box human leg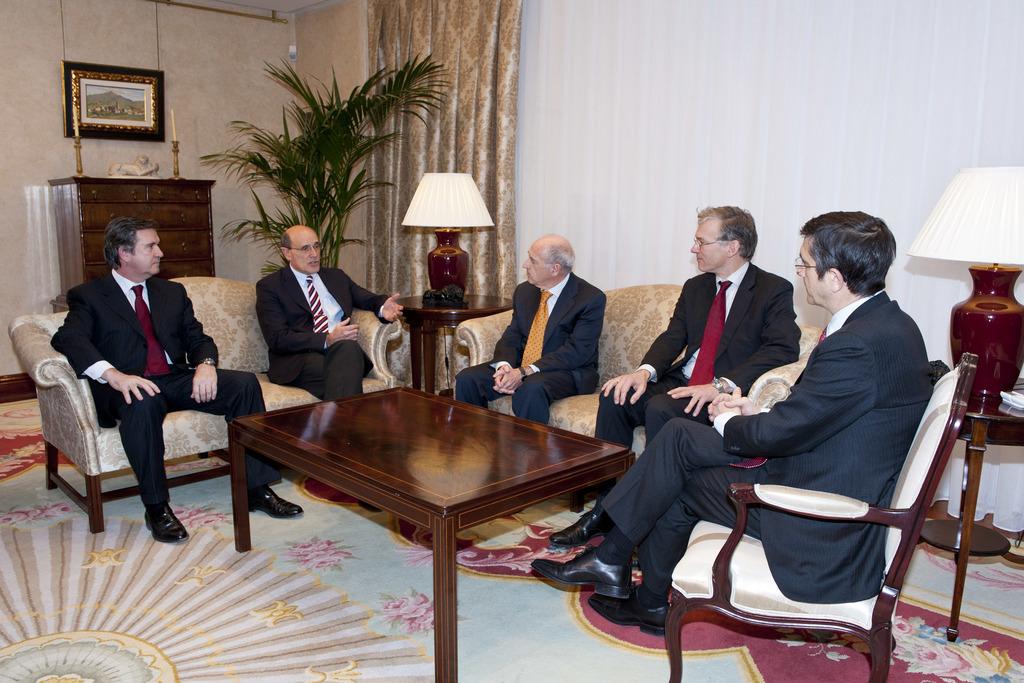
<bbox>521, 420, 758, 634</bbox>
